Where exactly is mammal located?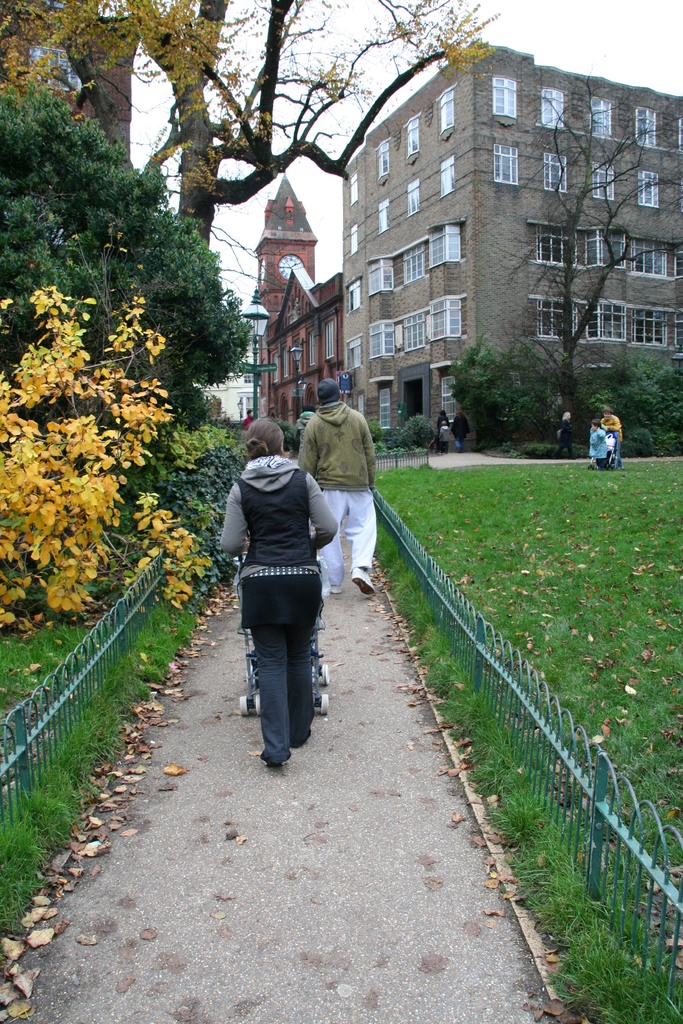
Its bounding box is bbox(266, 406, 282, 422).
